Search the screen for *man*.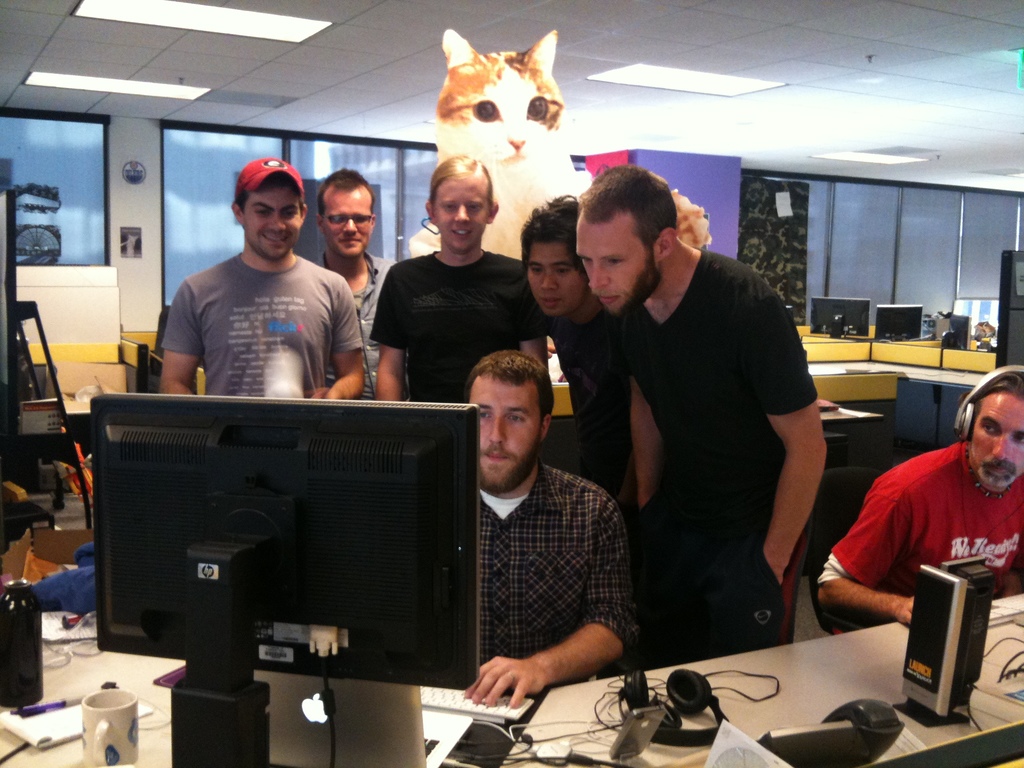
Found at x1=509 y1=196 x2=643 y2=521.
